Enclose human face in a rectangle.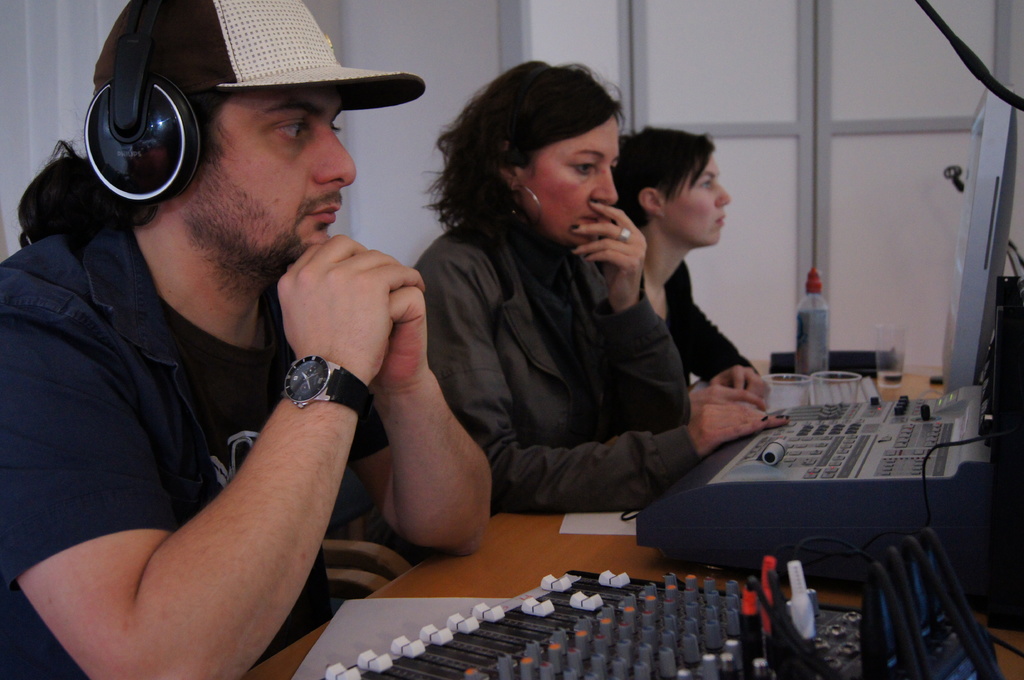
region(520, 111, 621, 249).
